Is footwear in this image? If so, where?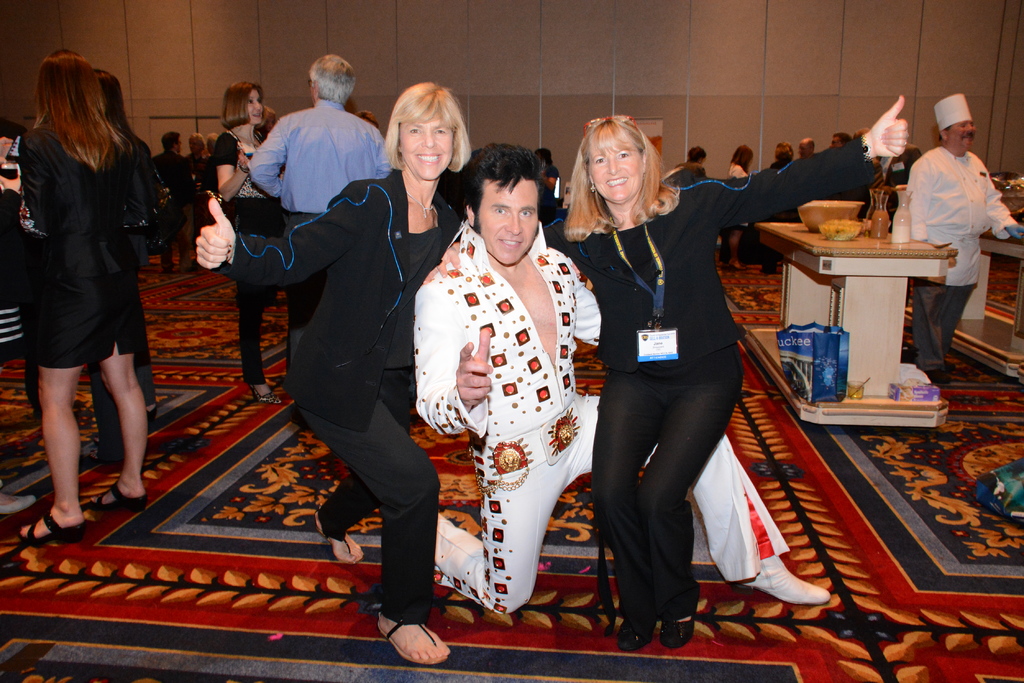
Yes, at x1=741, y1=550, x2=833, y2=607.
